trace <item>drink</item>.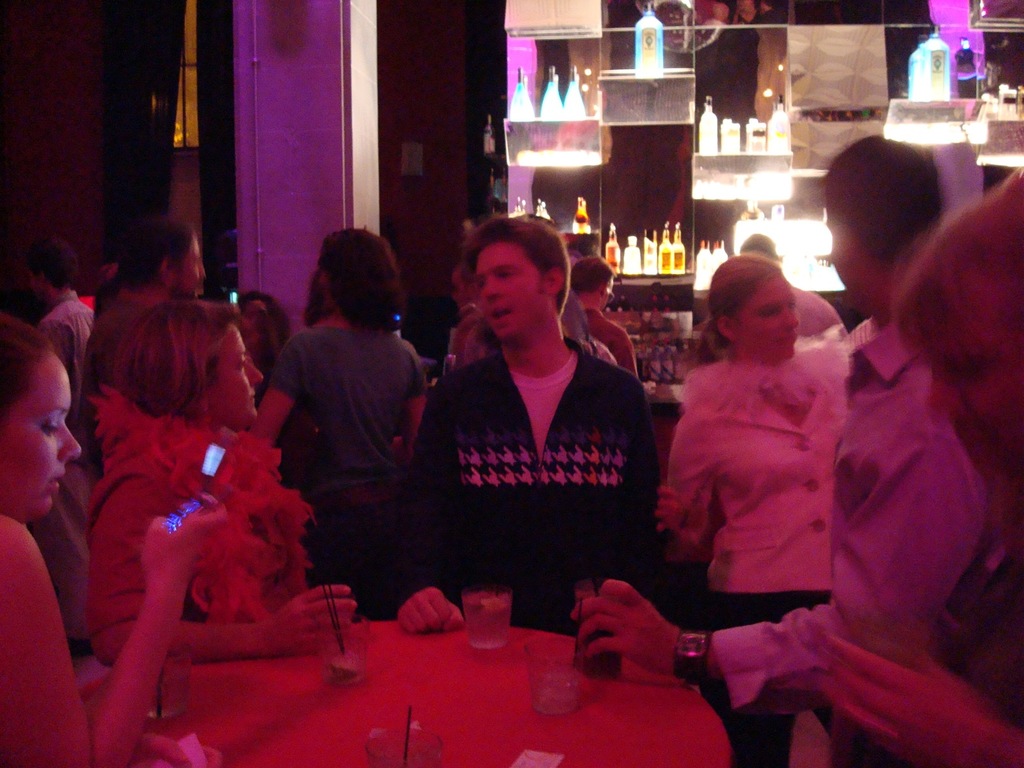
Traced to region(669, 228, 685, 273).
